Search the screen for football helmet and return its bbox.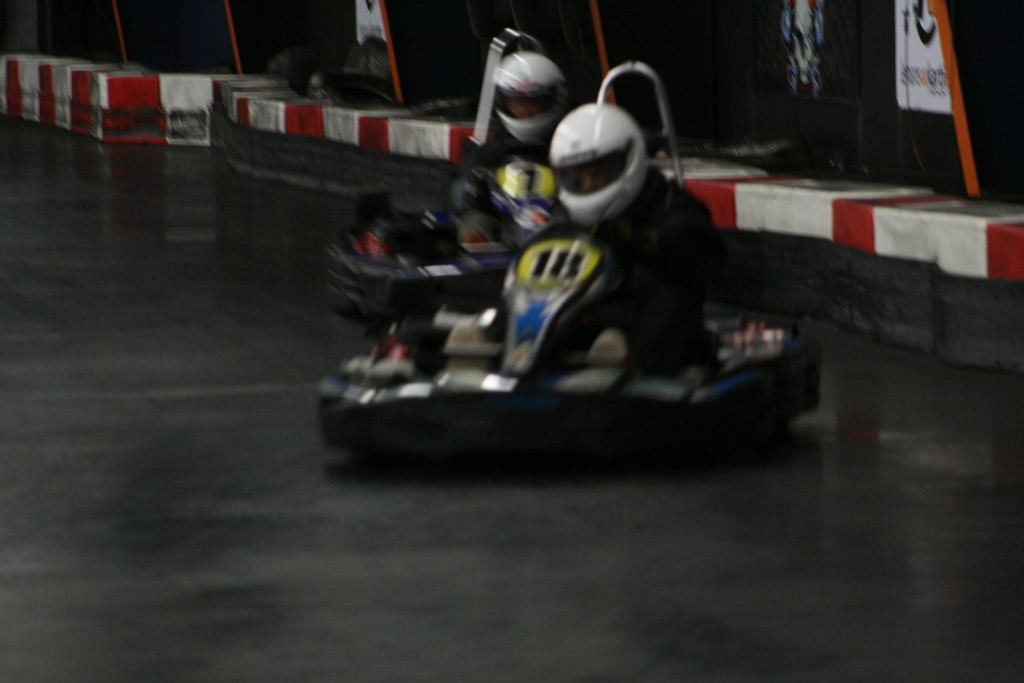
Found: 488,52,570,152.
